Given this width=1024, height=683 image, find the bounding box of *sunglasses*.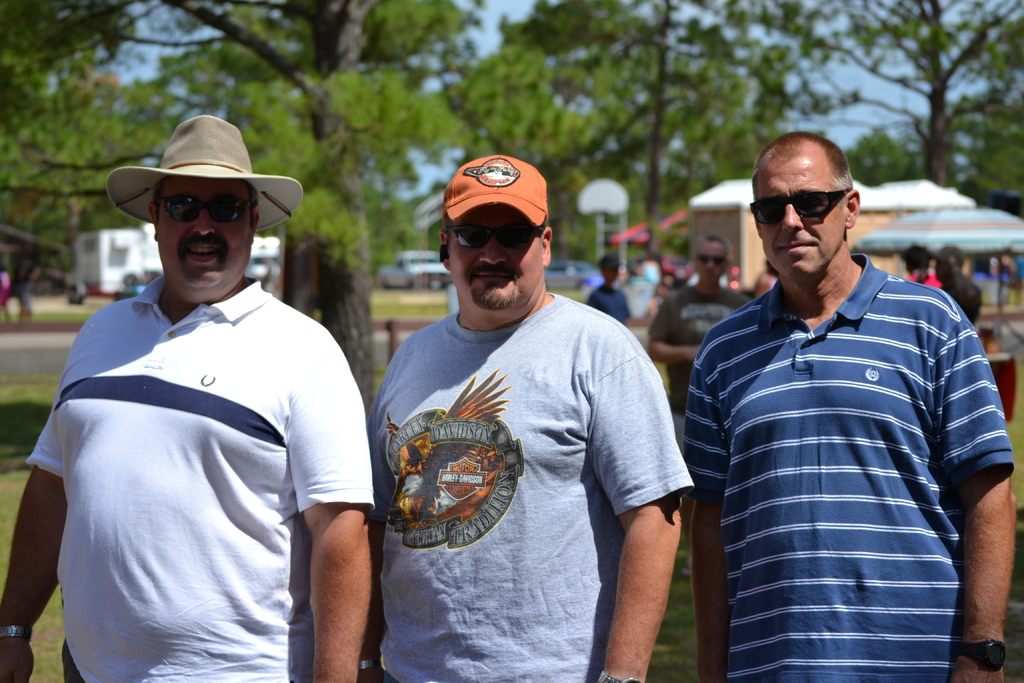
<box>157,197,253,226</box>.
